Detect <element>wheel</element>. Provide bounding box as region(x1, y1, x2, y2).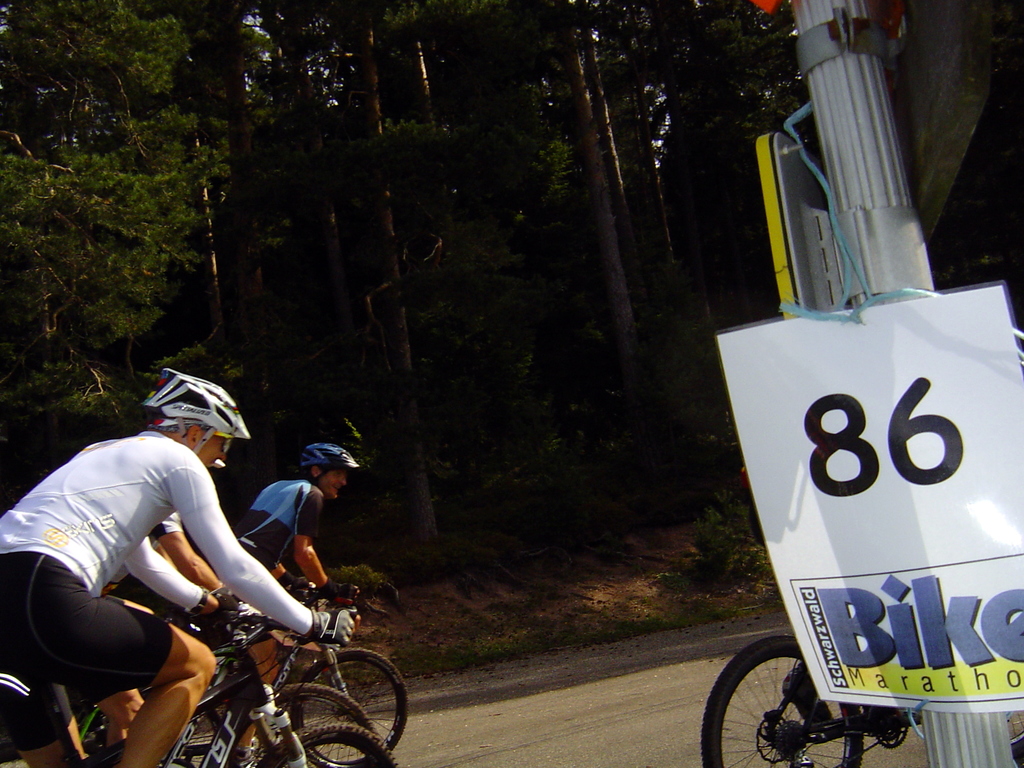
region(259, 719, 397, 767).
